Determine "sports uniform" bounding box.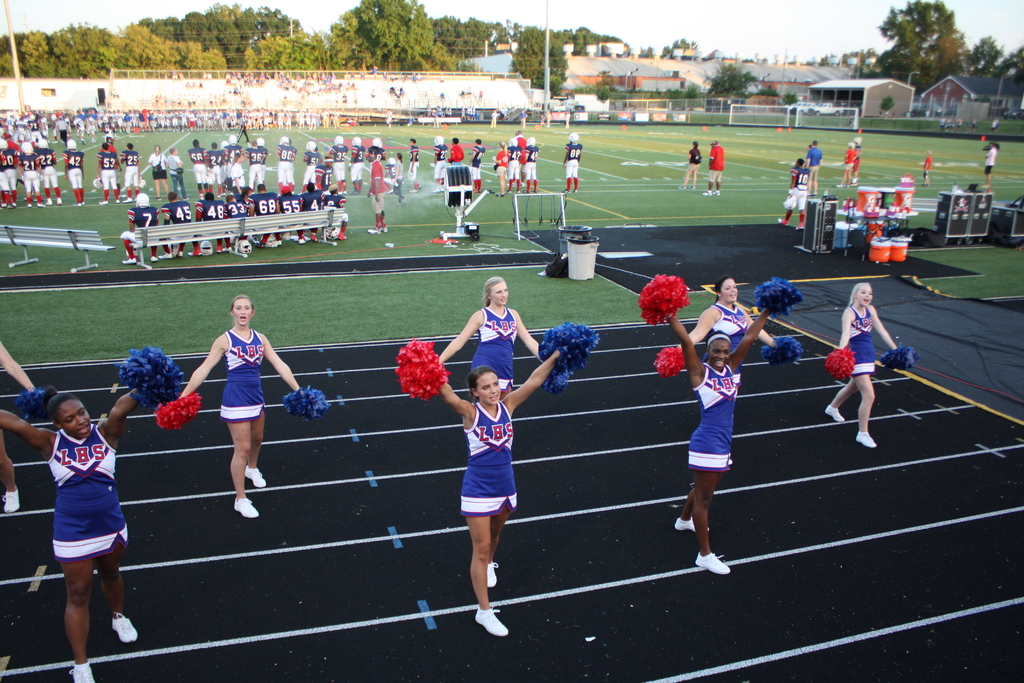
Determined: (394, 160, 403, 201).
